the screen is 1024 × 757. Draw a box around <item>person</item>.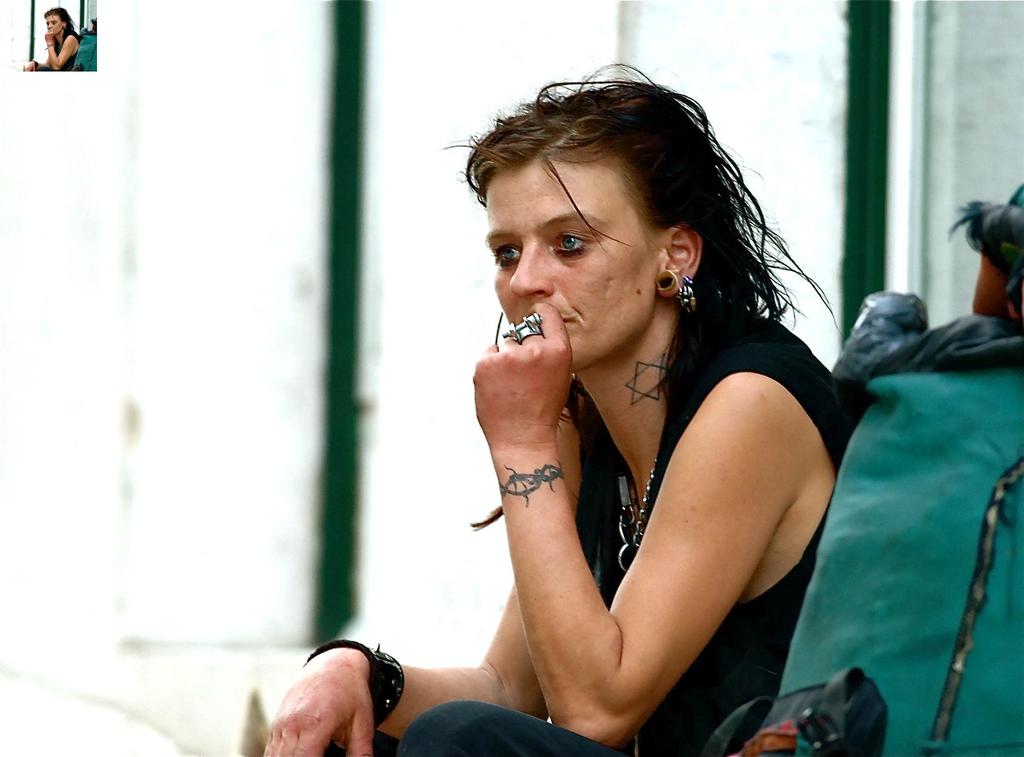
Rect(19, 8, 80, 67).
